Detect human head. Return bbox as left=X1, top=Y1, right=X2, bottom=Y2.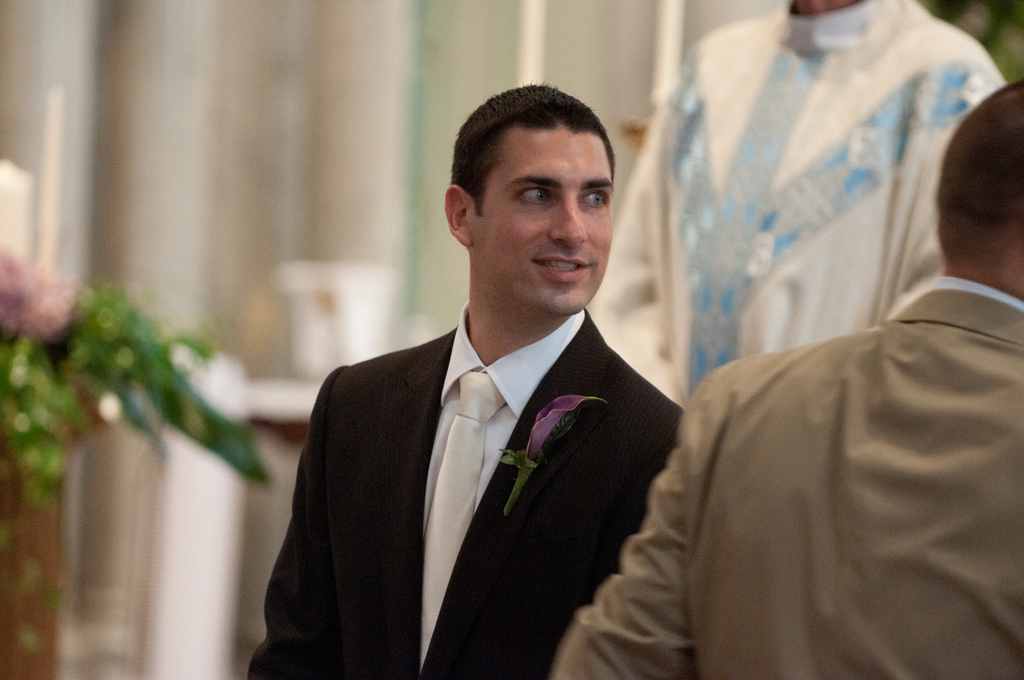
left=941, top=79, right=1023, bottom=299.
